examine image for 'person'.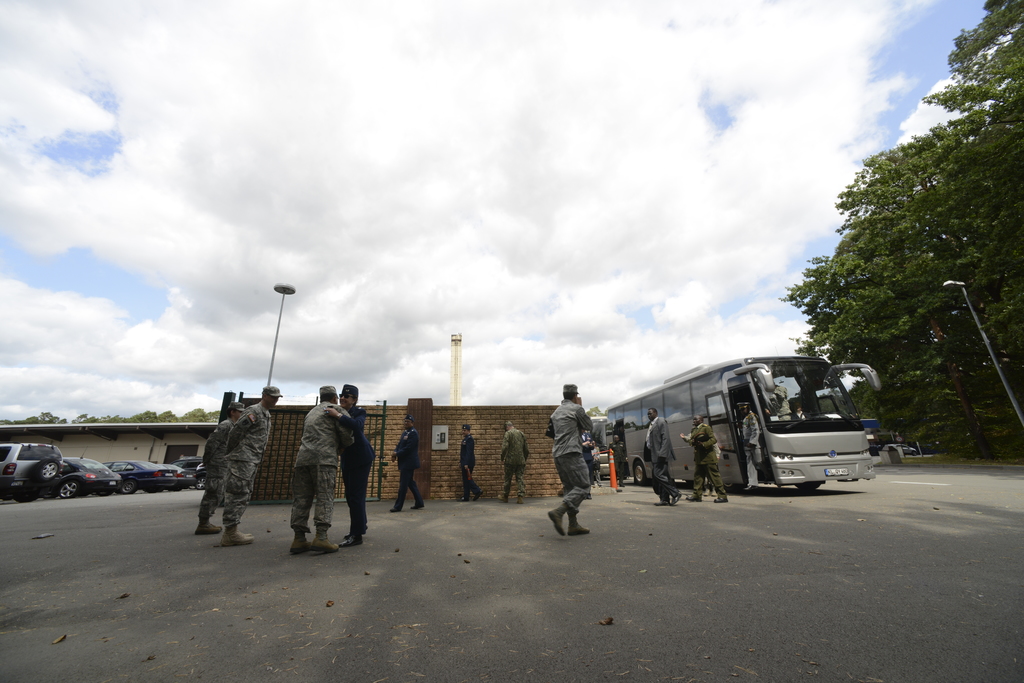
Examination result: detection(463, 422, 482, 501).
